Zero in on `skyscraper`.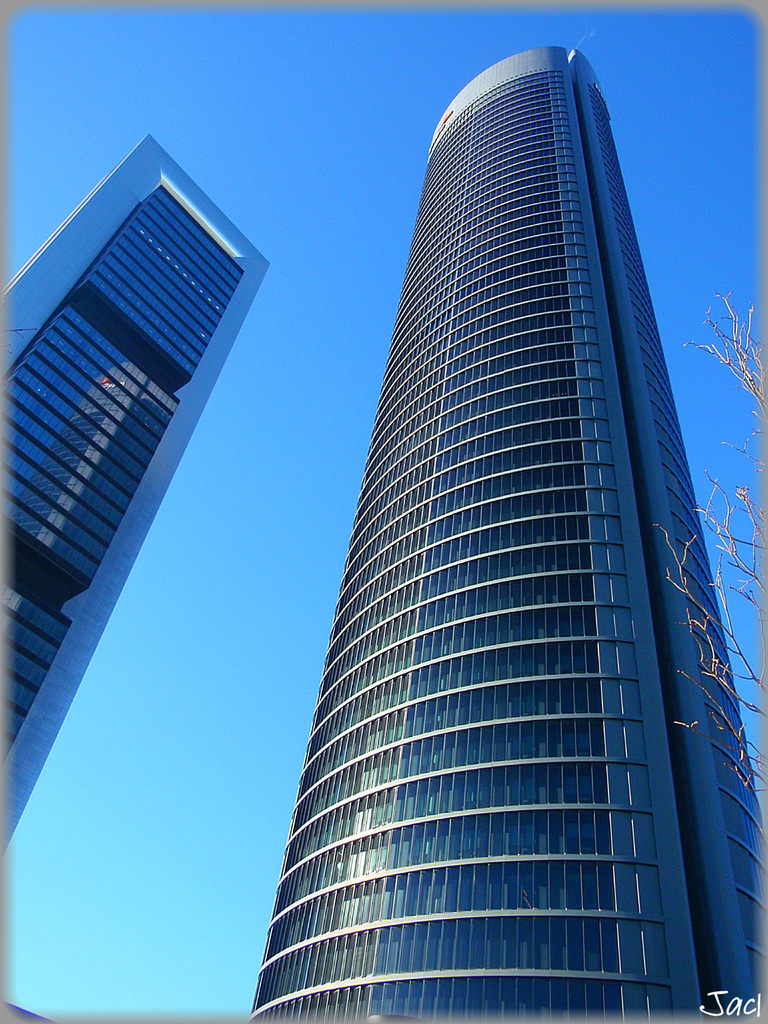
Zeroed in: (3, 129, 279, 851).
